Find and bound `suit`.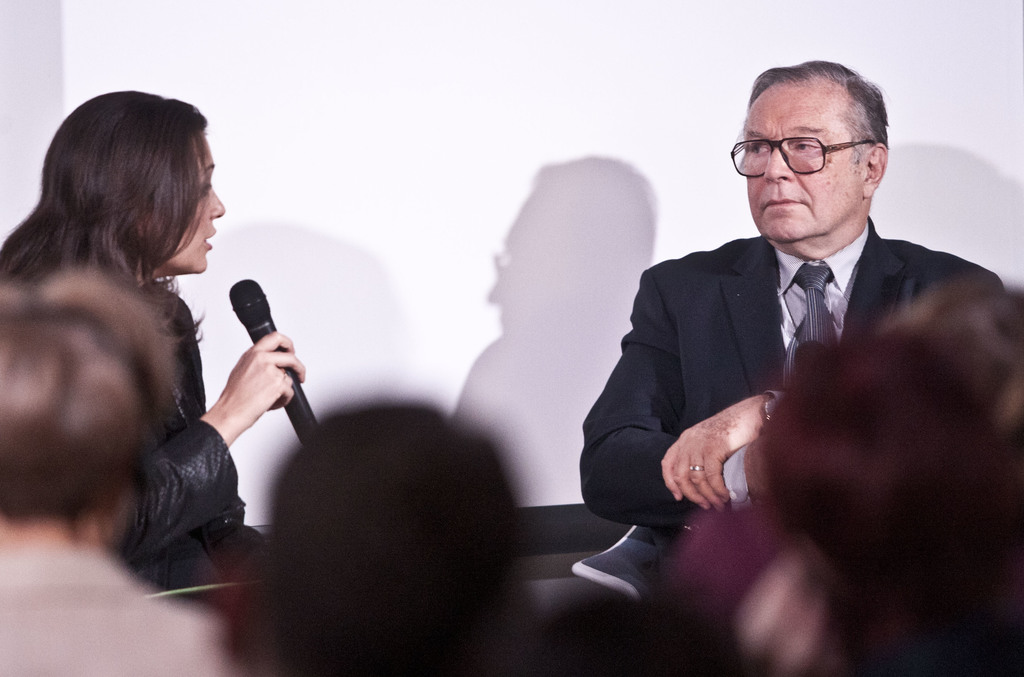
Bound: {"left": 584, "top": 159, "right": 991, "bottom": 578}.
